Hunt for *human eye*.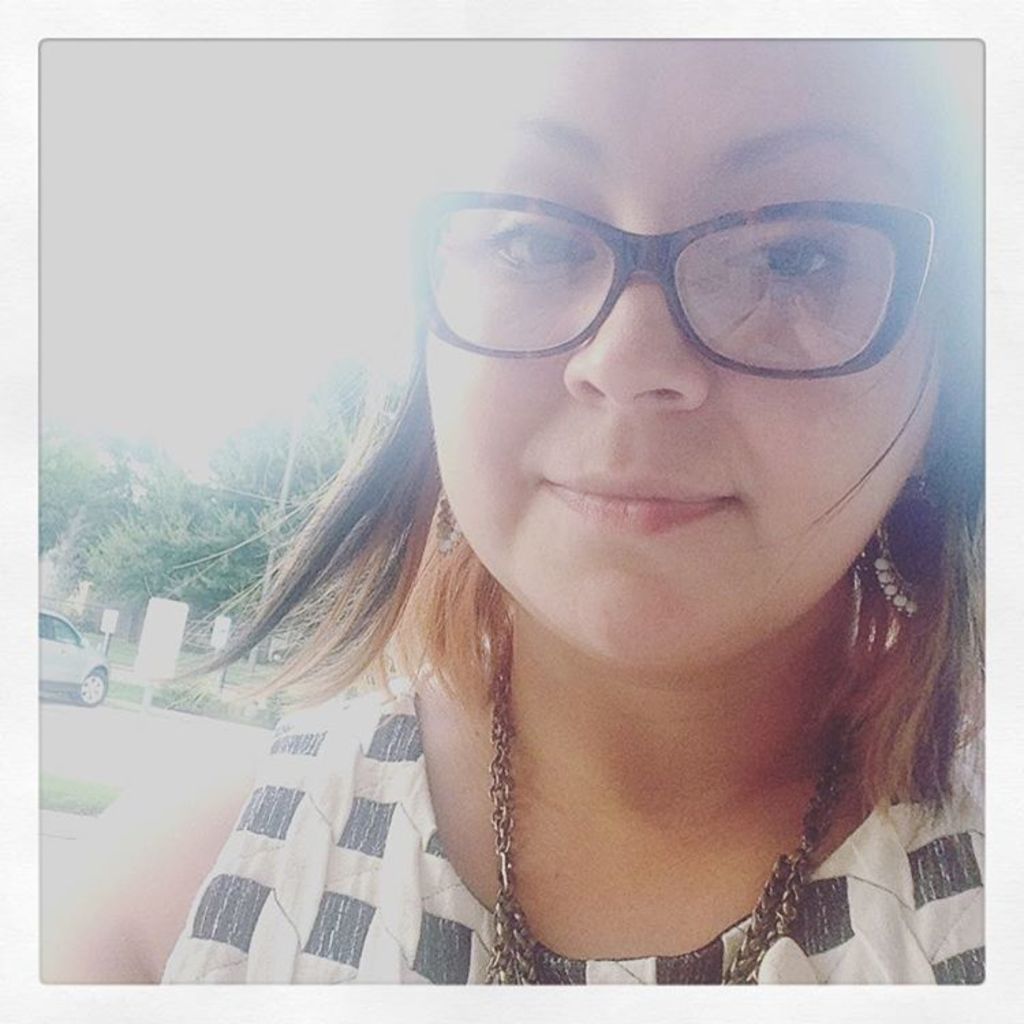
Hunted down at region(445, 167, 609, 295).
